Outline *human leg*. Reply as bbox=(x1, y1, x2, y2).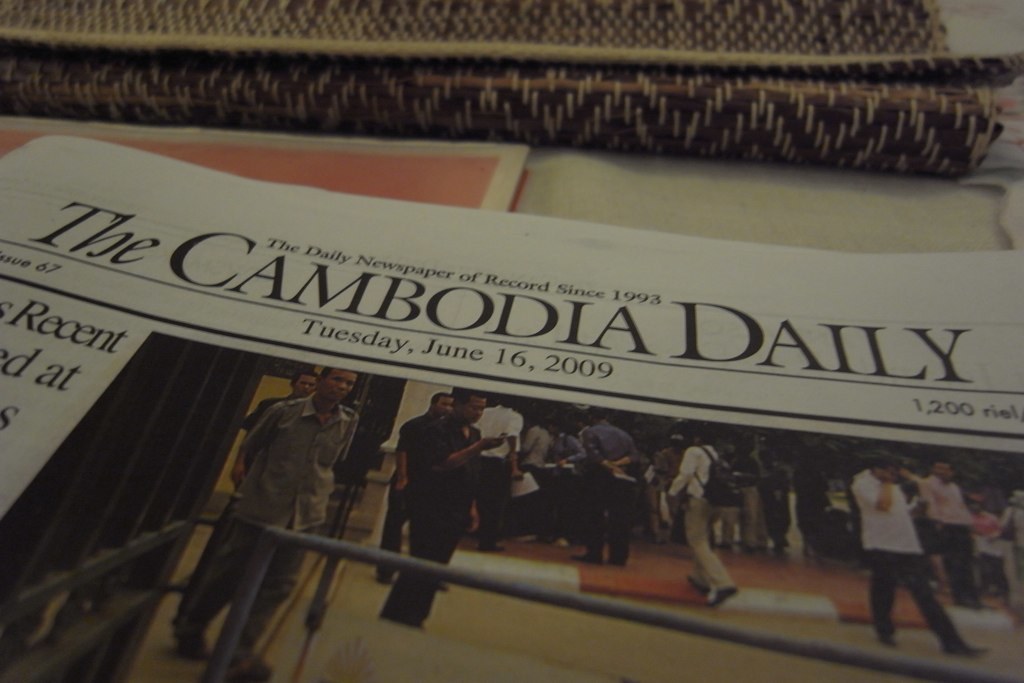
bbox=(874, 542, 900, 643).
